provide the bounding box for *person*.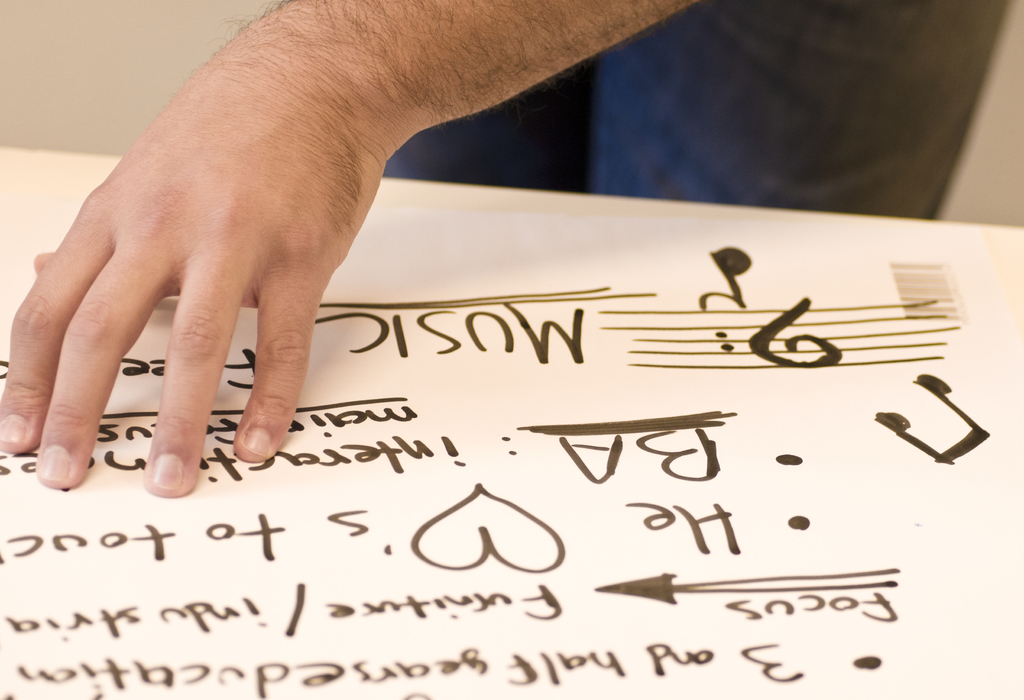
box=[0, 0, 1018, 500].
